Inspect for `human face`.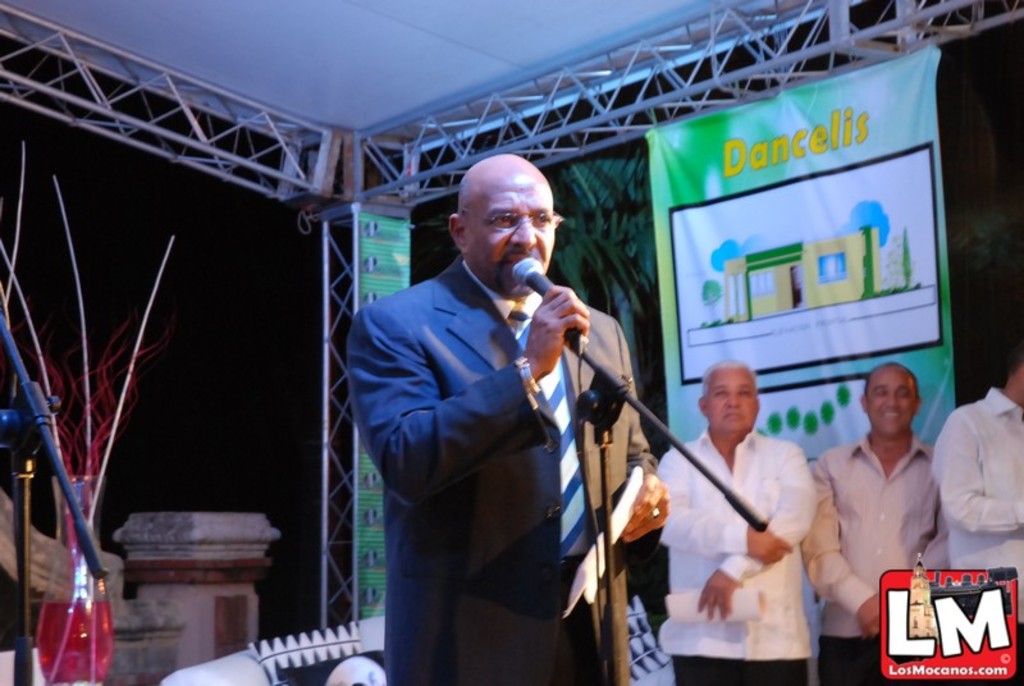
Inspection: <box>707,370,754,433</box>.
